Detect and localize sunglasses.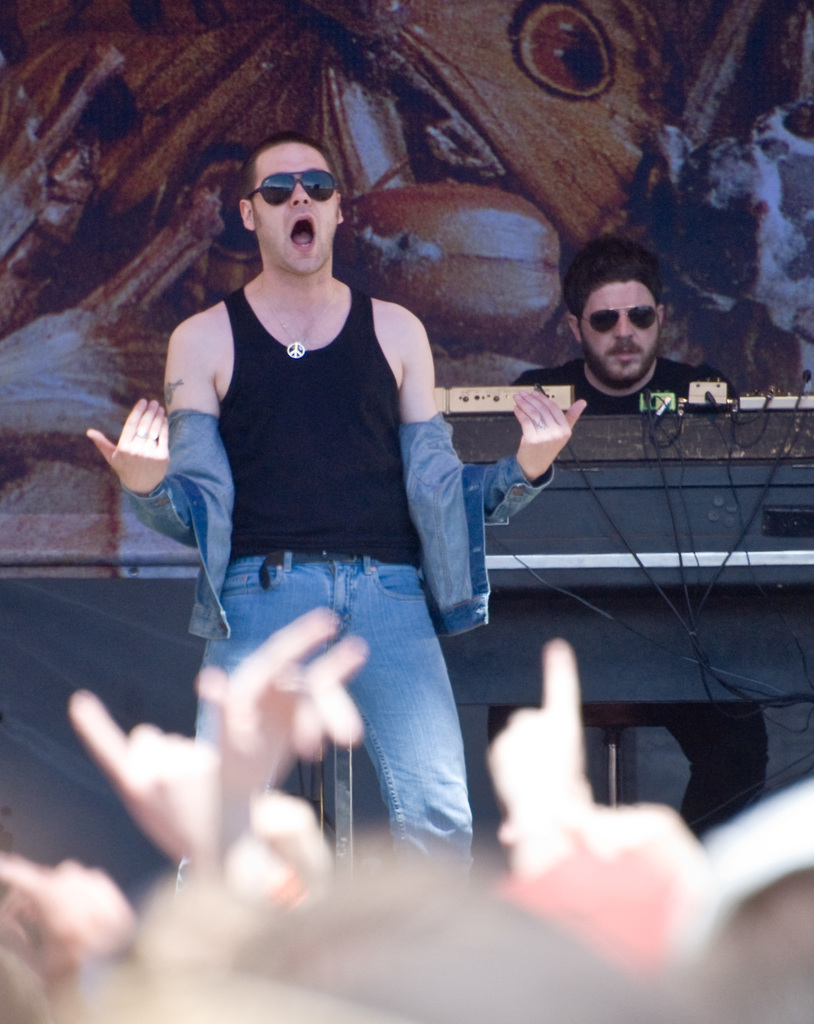
Localized at detection(244, 164, 344, 204).
